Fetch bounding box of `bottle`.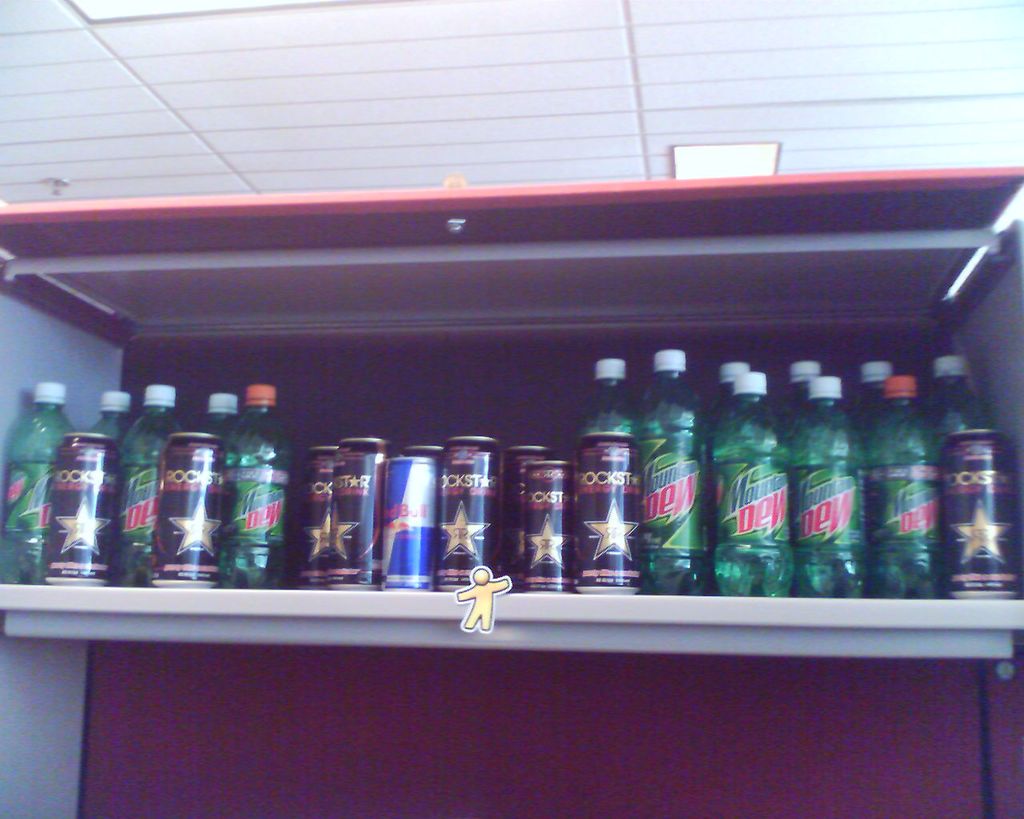
Bbox: [x1=639, y1=346, x2=707, y2=590].
